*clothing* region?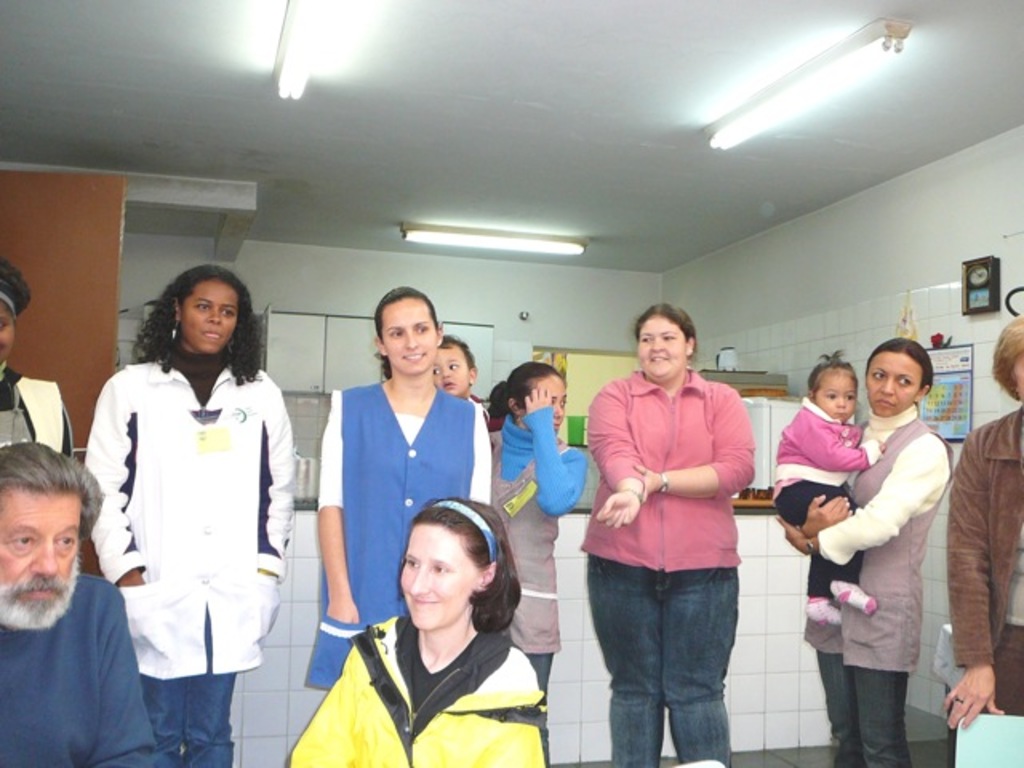
x1=765, y1=389, x2=874, y2=602
